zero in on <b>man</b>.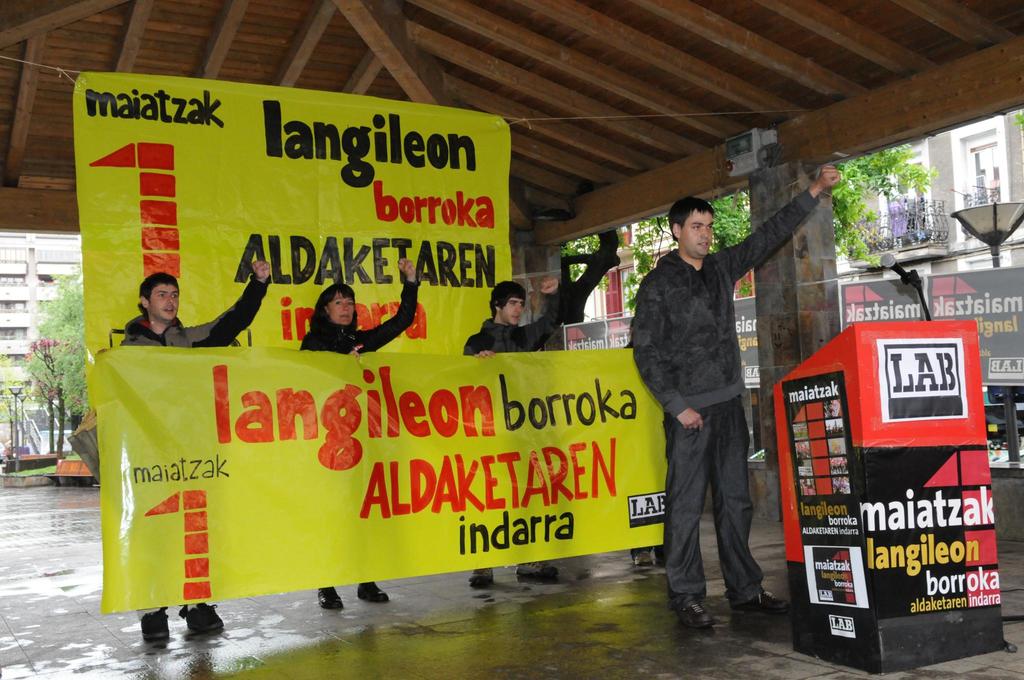
Zeroed in: crop(459, 277, 561, 588).
